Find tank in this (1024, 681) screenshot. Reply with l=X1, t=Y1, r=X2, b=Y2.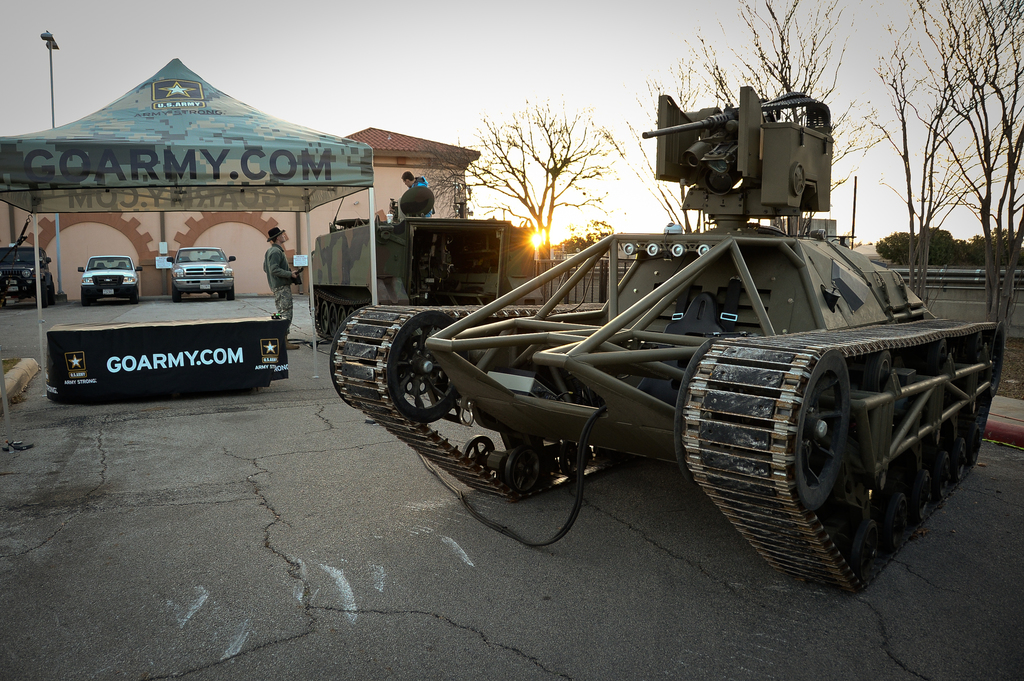
l=308, t=184, r=545, b=342.
